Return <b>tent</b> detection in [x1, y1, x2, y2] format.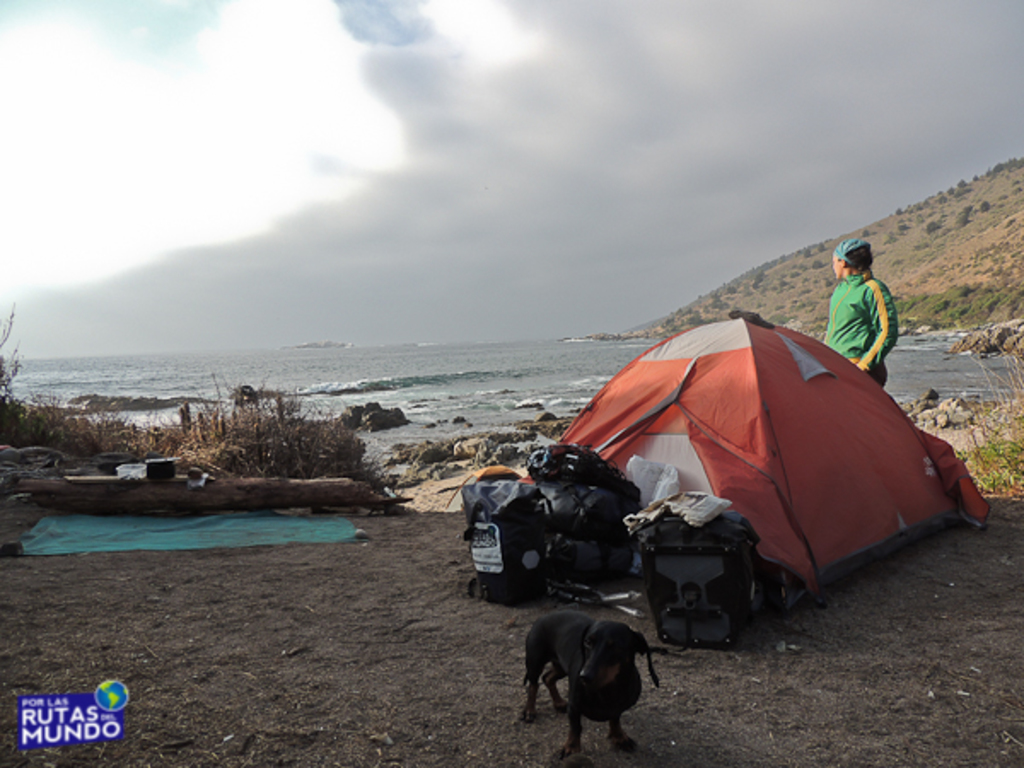
[536, 336, 959, 637].
